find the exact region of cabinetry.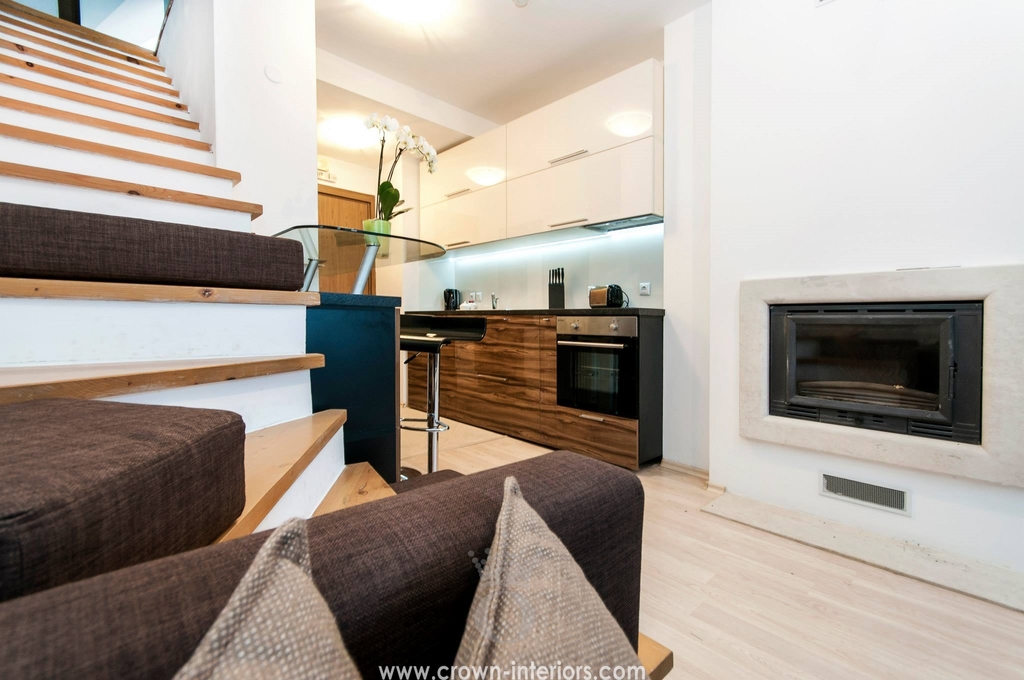
Exact region: (x1=394, y1=284, x2=657, y2=458).
